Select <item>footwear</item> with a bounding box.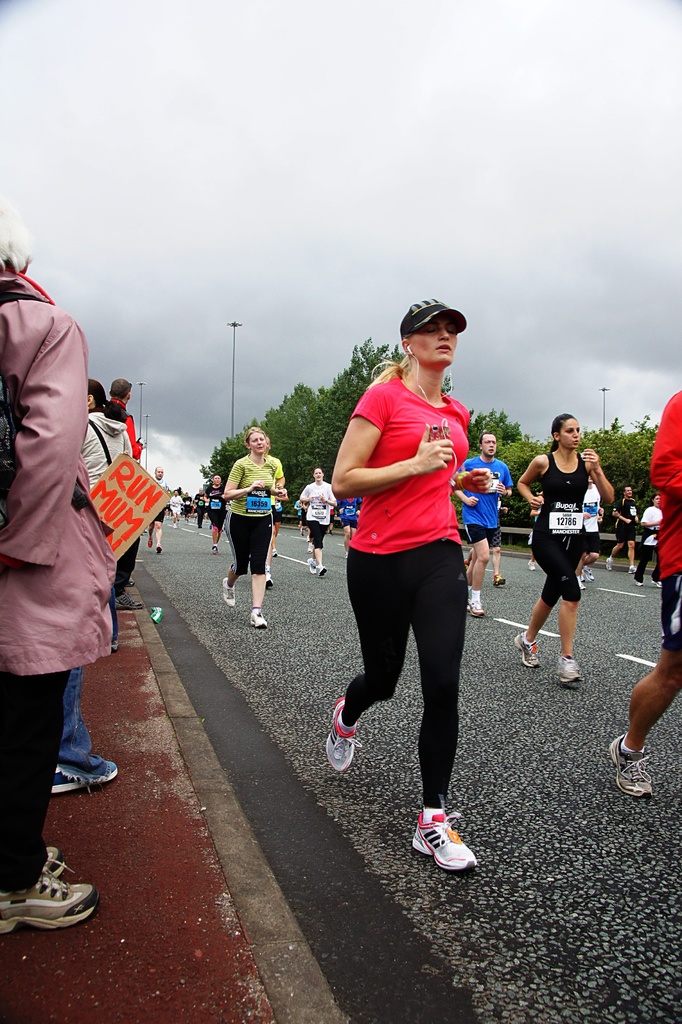
left=342, top=550, right=349, bottom=560.
